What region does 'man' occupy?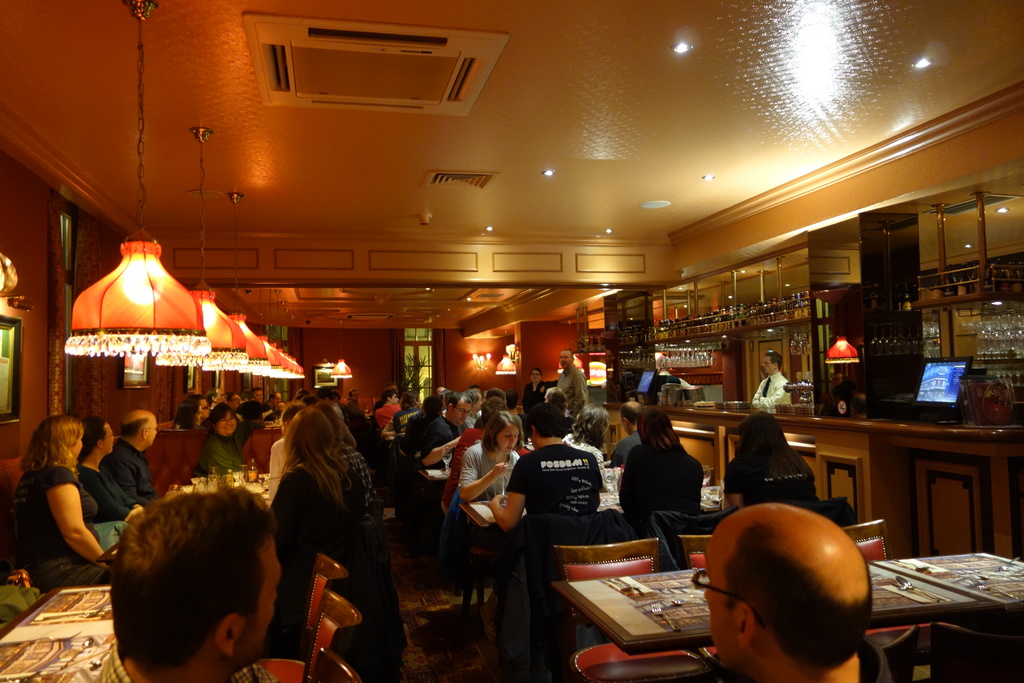
select_region(440, 397, 510, 517).
